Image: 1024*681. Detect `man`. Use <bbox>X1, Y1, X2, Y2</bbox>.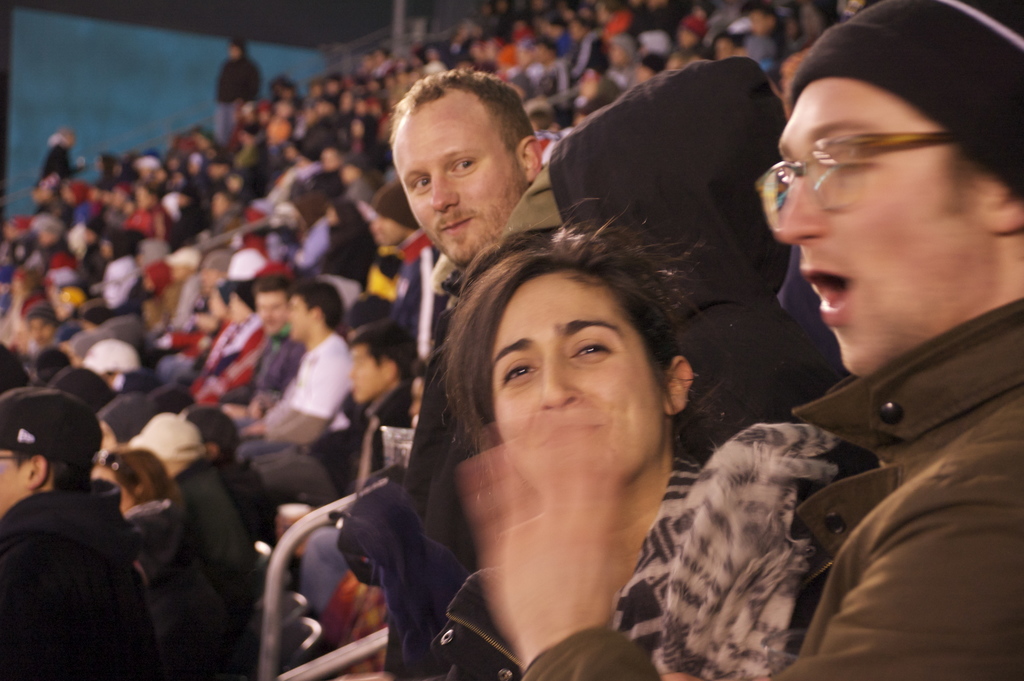
<bbox>397, 68, 561, 299</bbox>.
